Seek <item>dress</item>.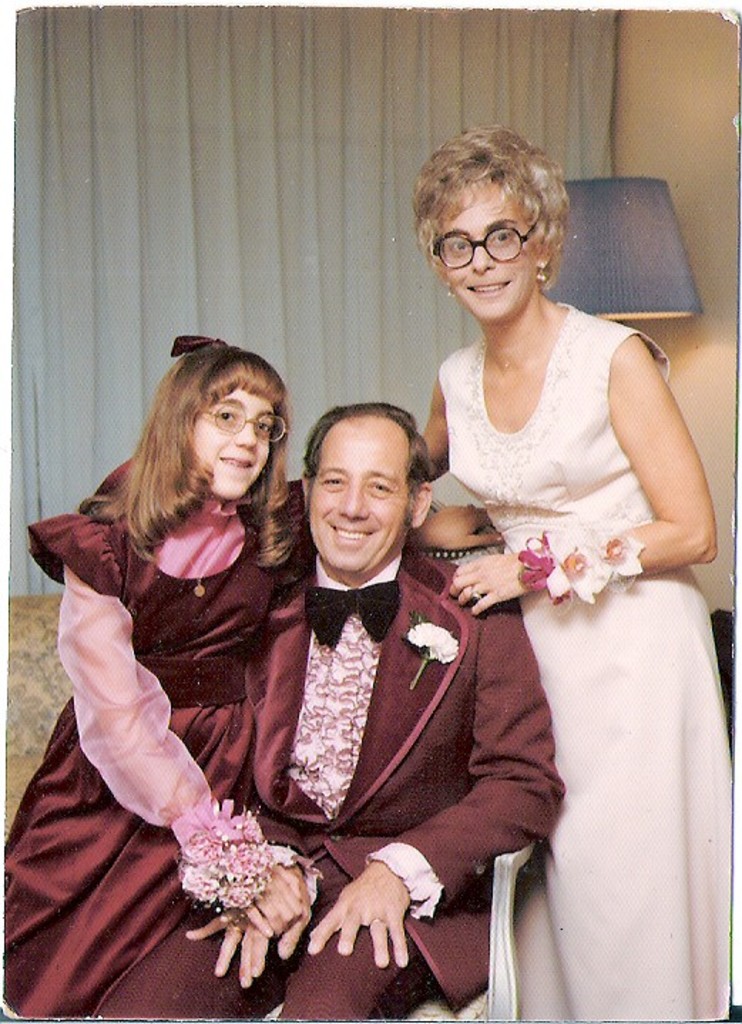
l=433, t=292, r=741, b=1018.
